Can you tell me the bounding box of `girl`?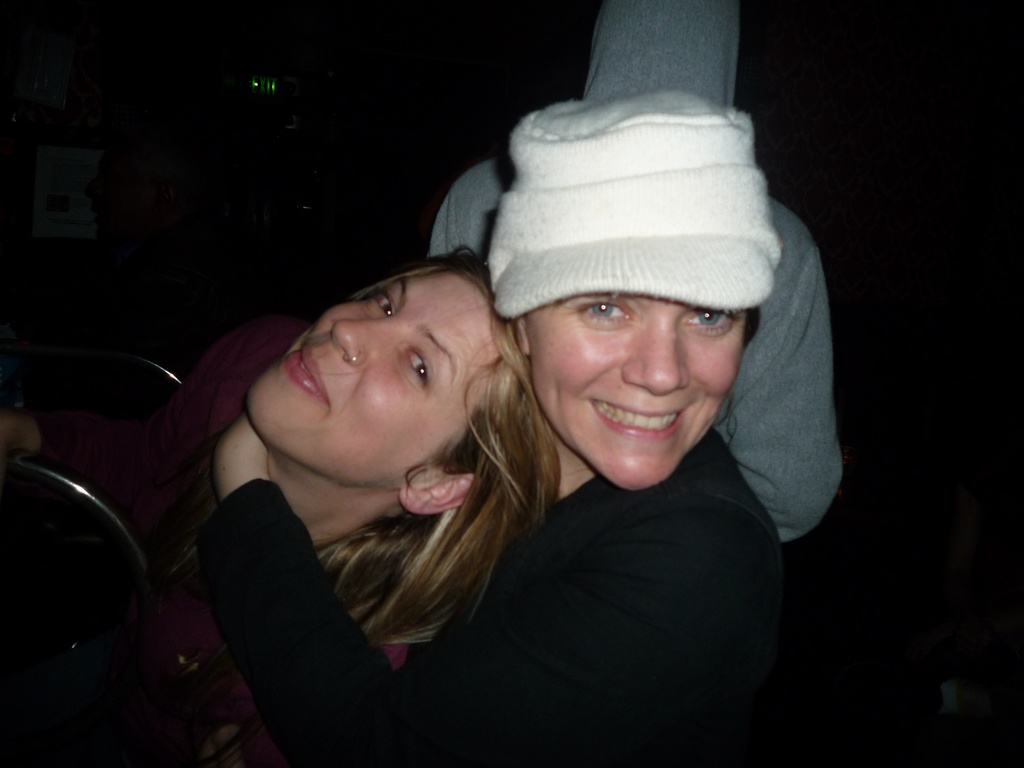
BBox(0, 234, 539, 761).
